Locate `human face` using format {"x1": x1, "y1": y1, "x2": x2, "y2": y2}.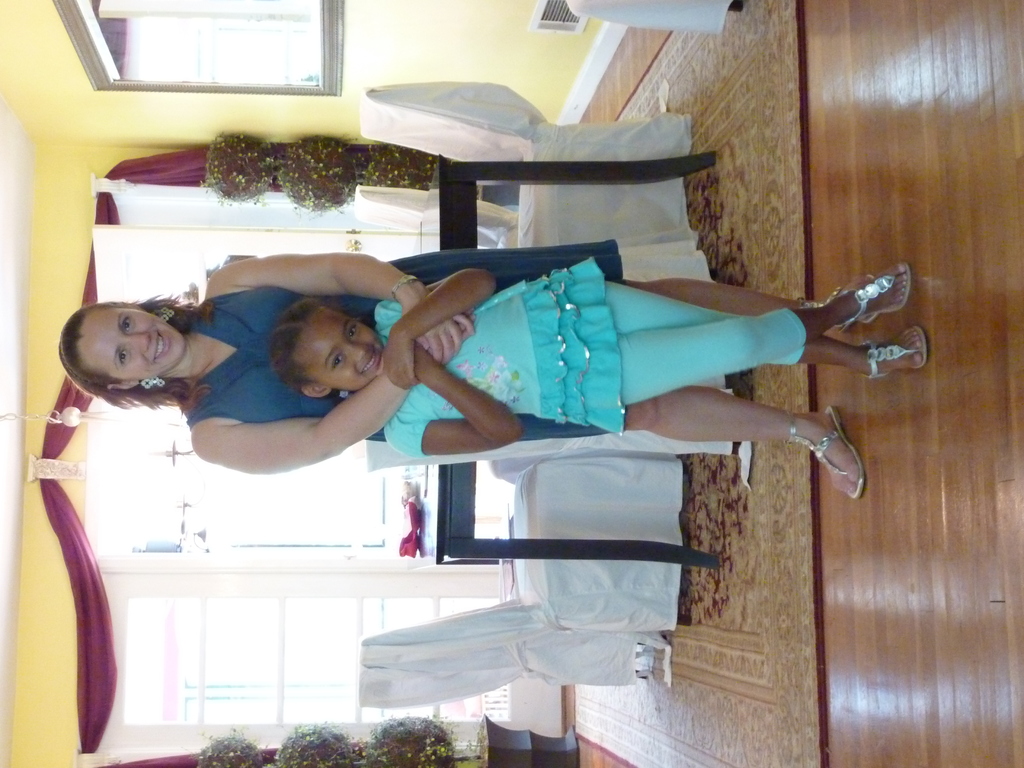
{"x1": 76, "y1": 305, "x2": 184, "y2": 383}.
